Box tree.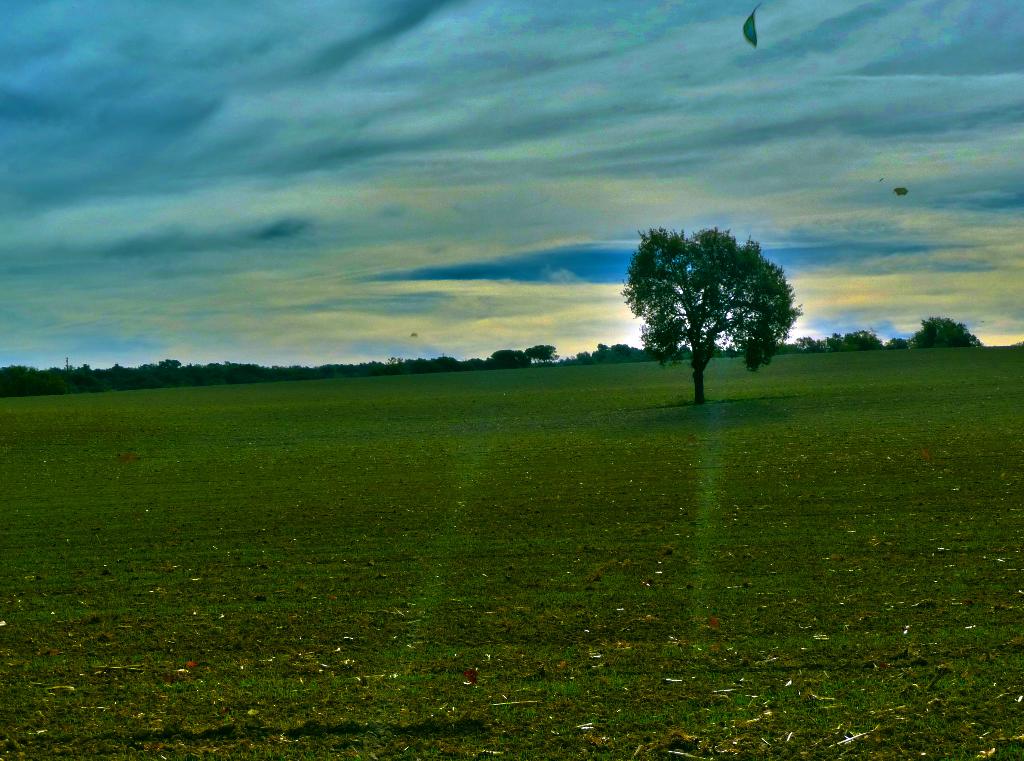
select_region(523, 343, 557, 367).
